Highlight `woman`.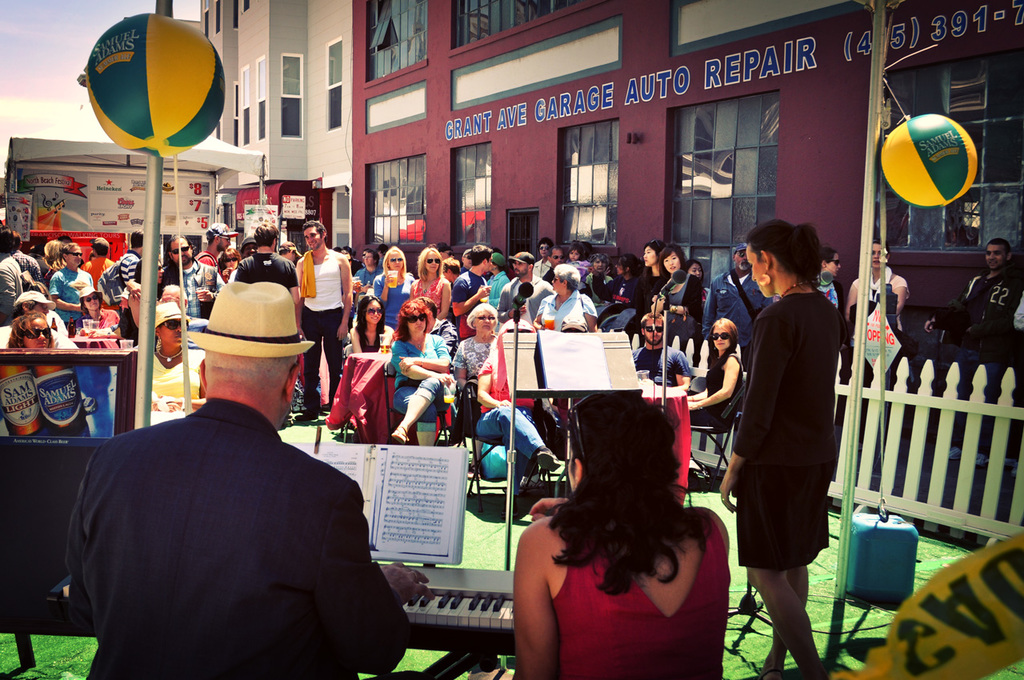
Highlighted region: {"left": 451, "top": 301, "right": 505, "bottom": 388}.
